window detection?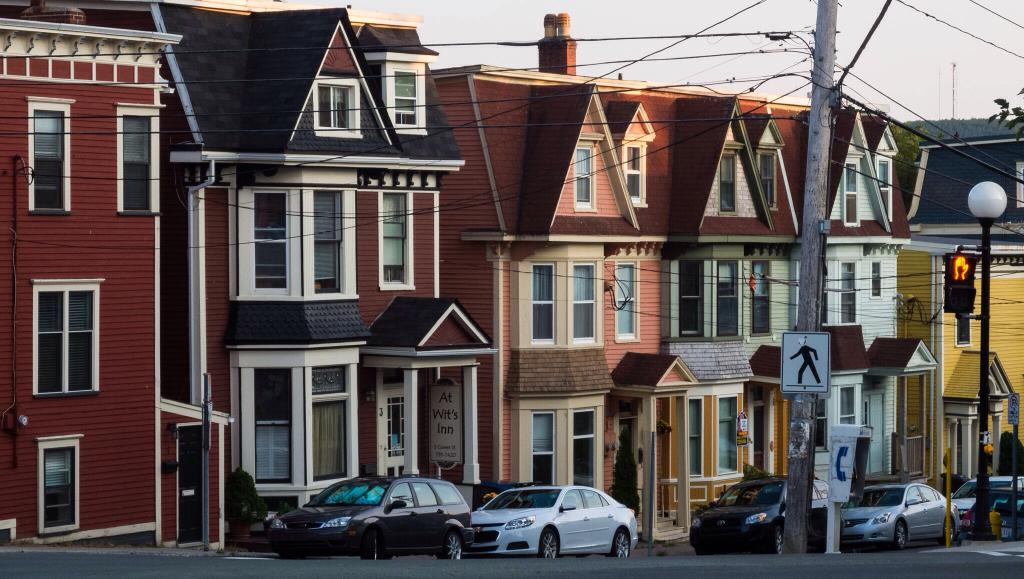
(x1=834, y1=260, x2=856, y2=322)
